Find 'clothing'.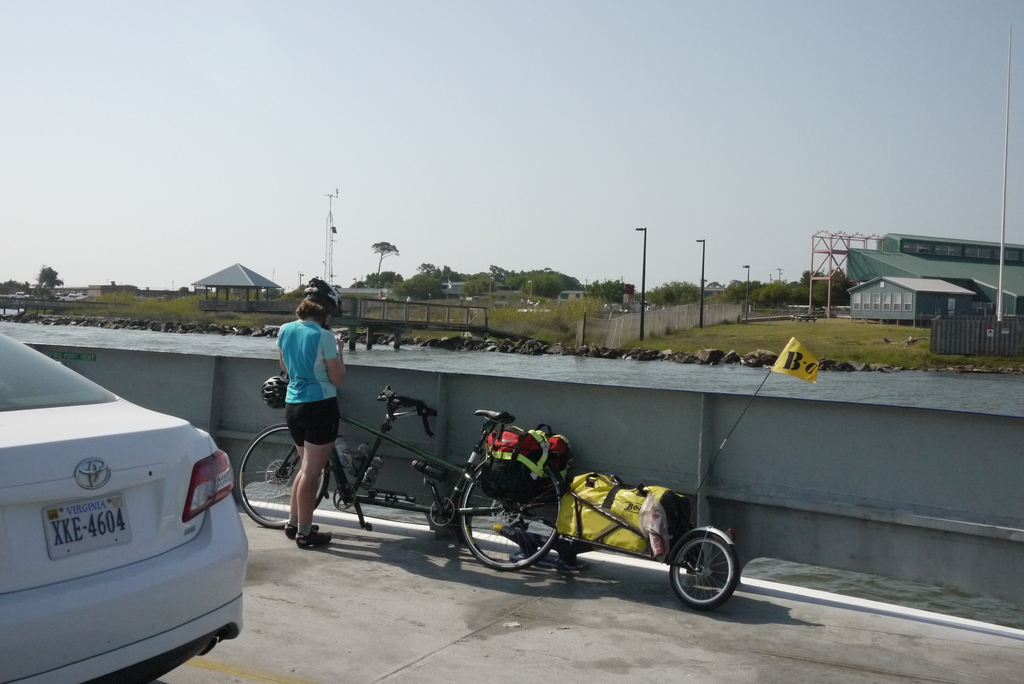
274,315,344,448.
